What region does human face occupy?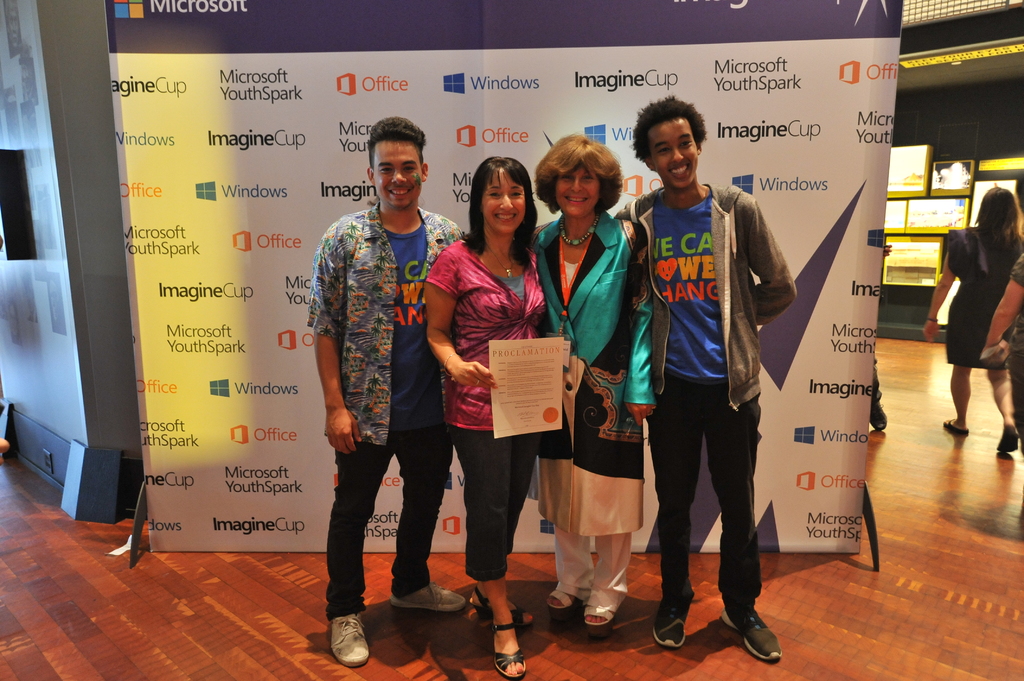
box=[556, 162, 601, 218].
